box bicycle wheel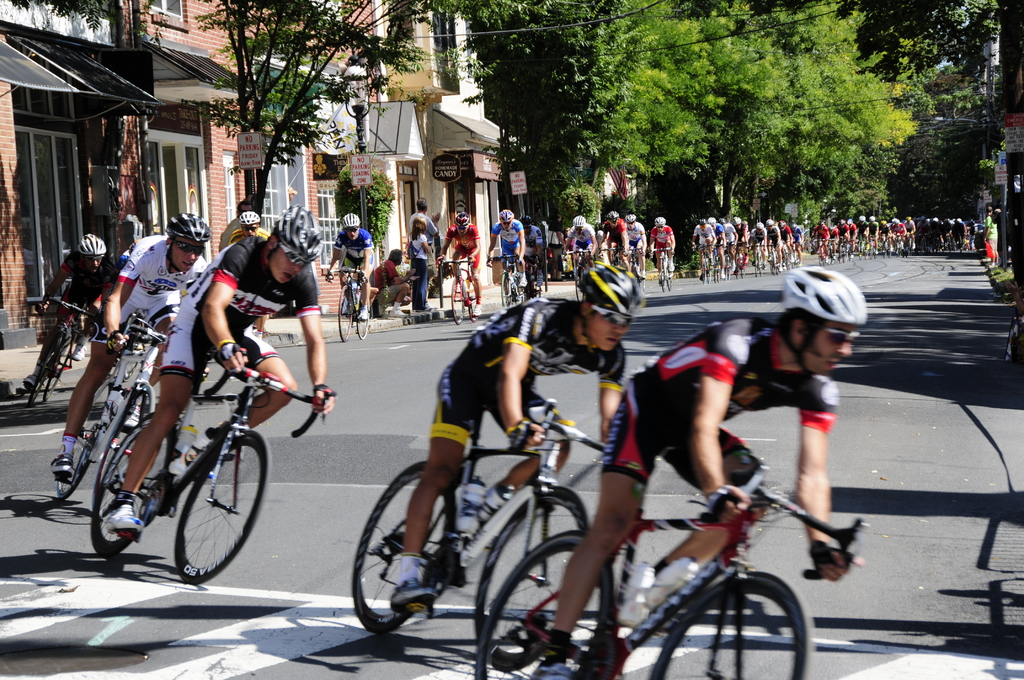
rect(56, 382, 114, 500)
